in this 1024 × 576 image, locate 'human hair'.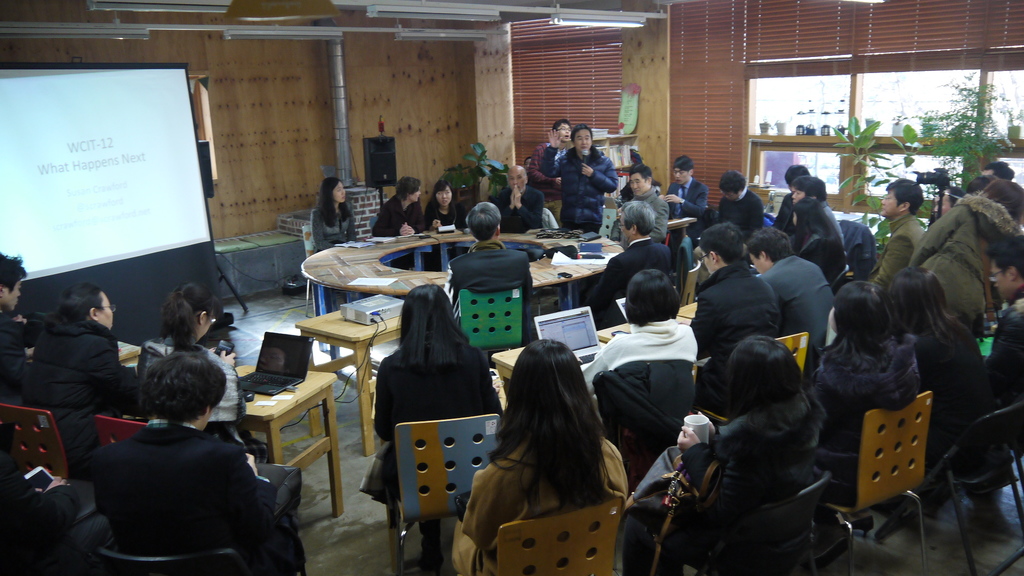
Bounding box: <bbox>979, 177, 1023, 227</bbox>.
